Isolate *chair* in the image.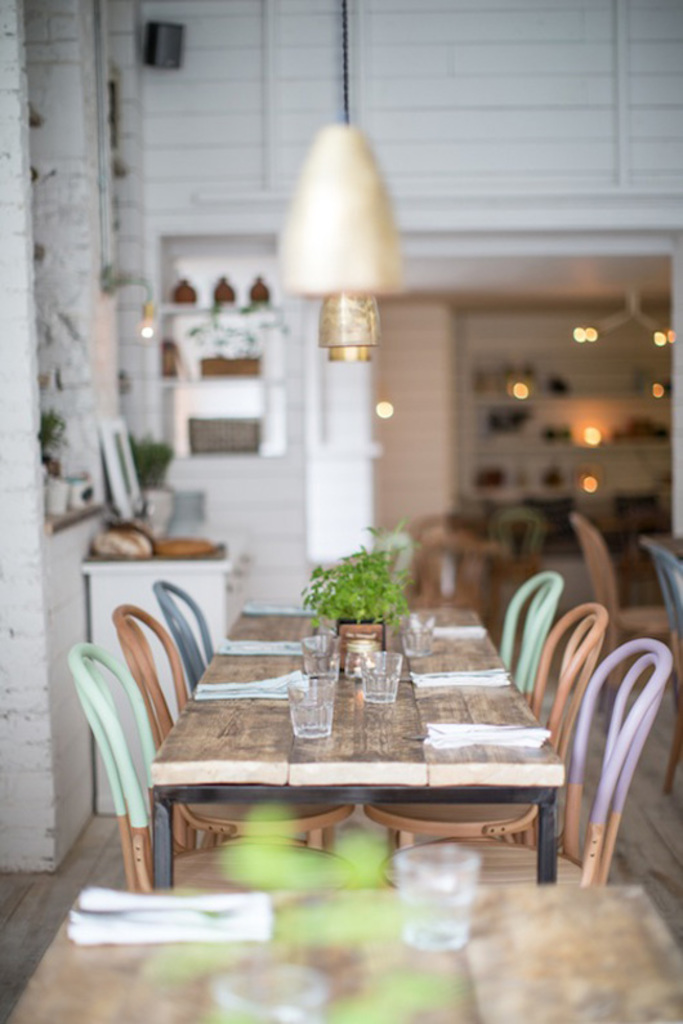
Isolated region: (567, 507, 668, 690).
